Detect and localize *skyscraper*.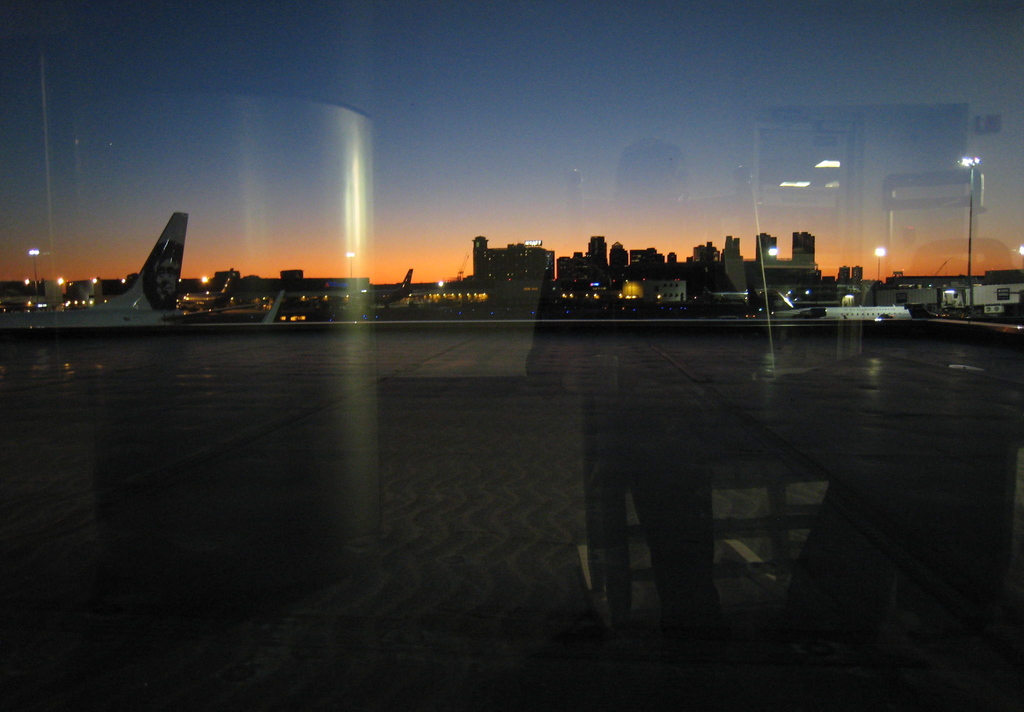
Localized at 562, 235, 611, 295.
